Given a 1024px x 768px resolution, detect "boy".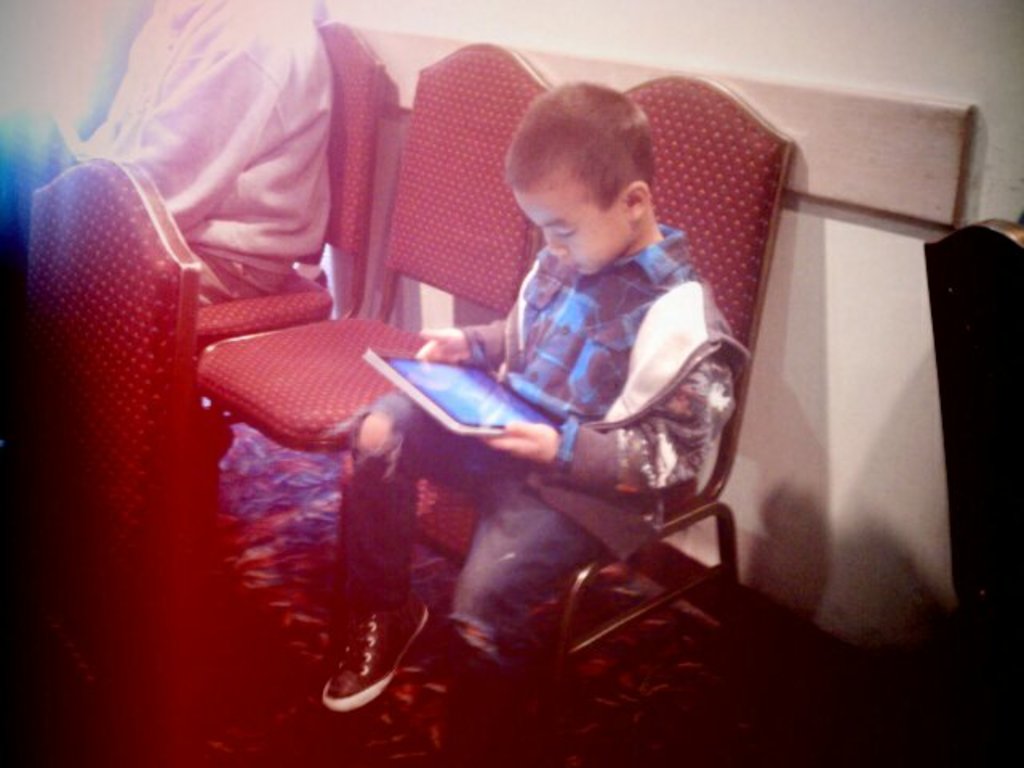
bbox=(334, 62, 786, 766).
